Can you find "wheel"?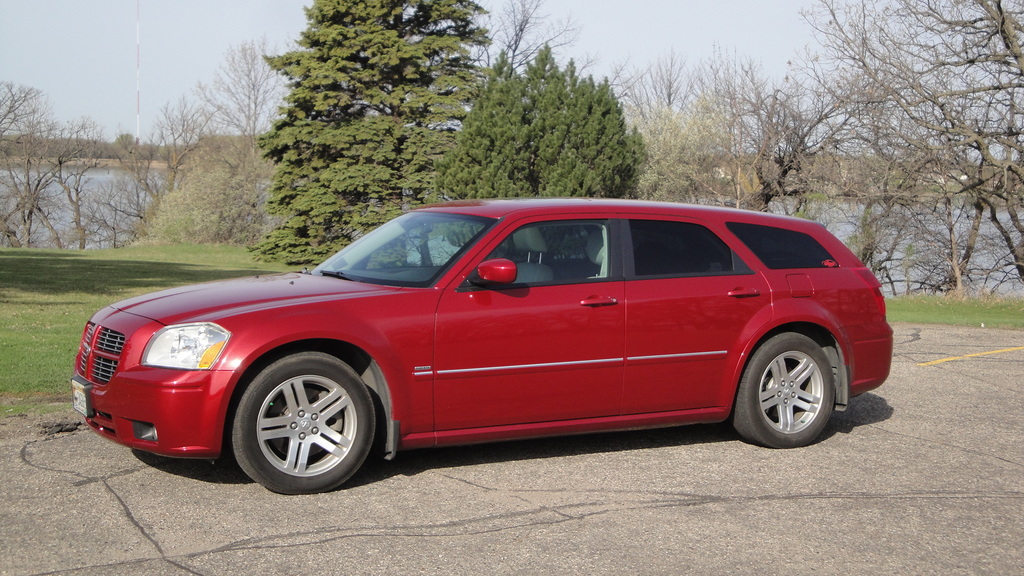
Yes, bounding box: select_region(731, 334, 835, 449).
